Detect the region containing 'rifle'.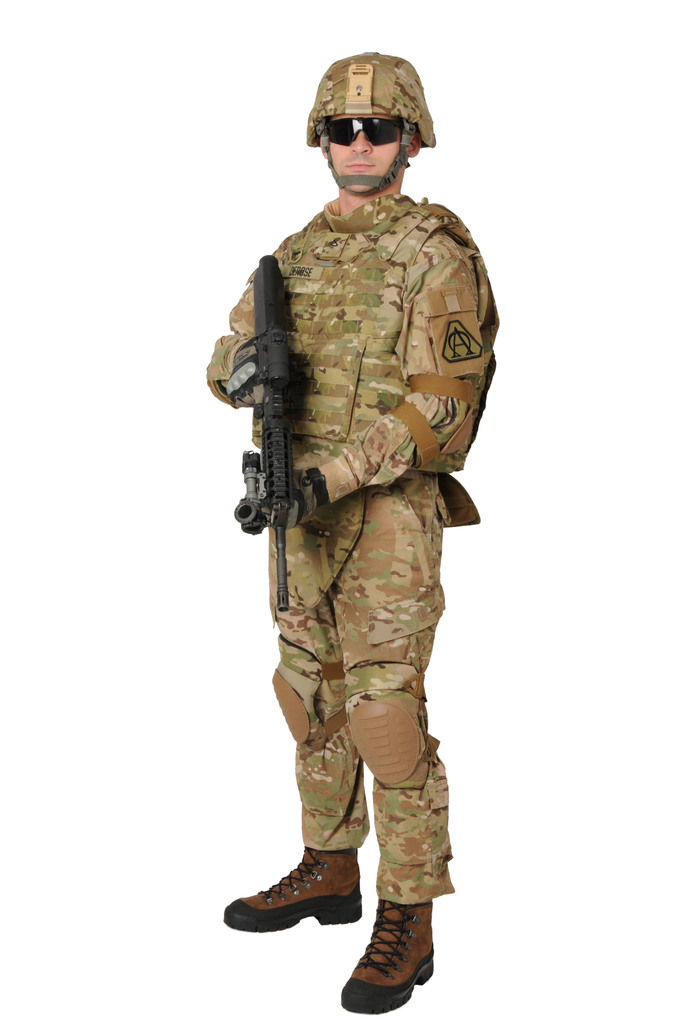
225/252/293/612.
